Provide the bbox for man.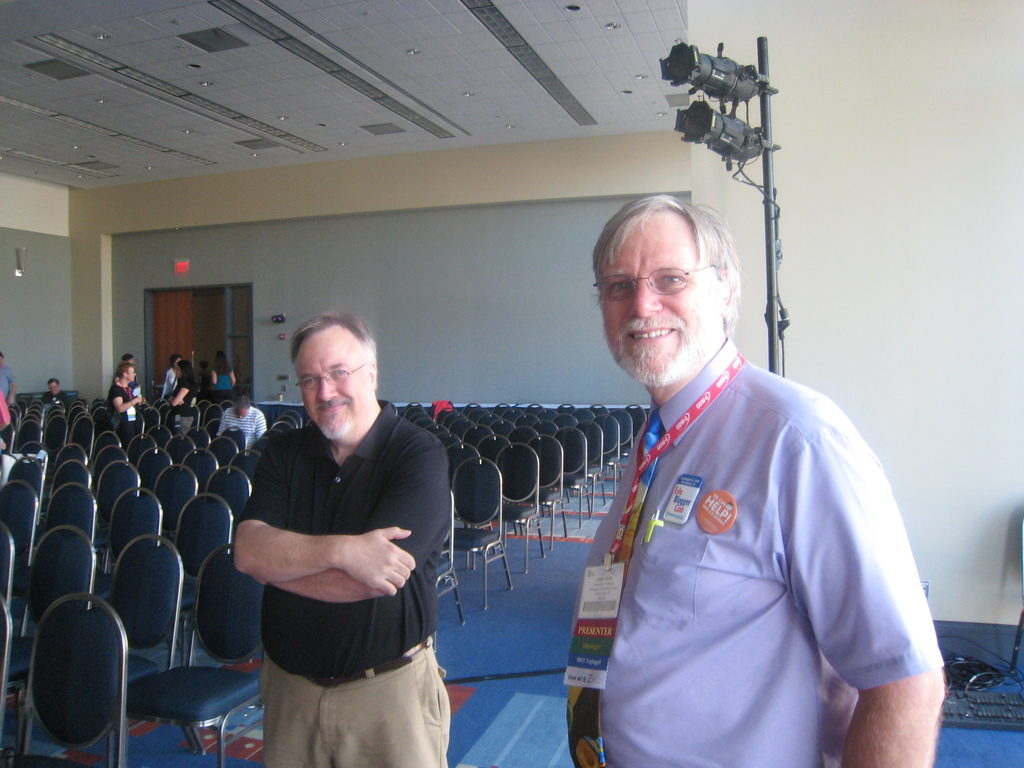
pyautogui.locateOnScreen(0, 355, 20, 405).
